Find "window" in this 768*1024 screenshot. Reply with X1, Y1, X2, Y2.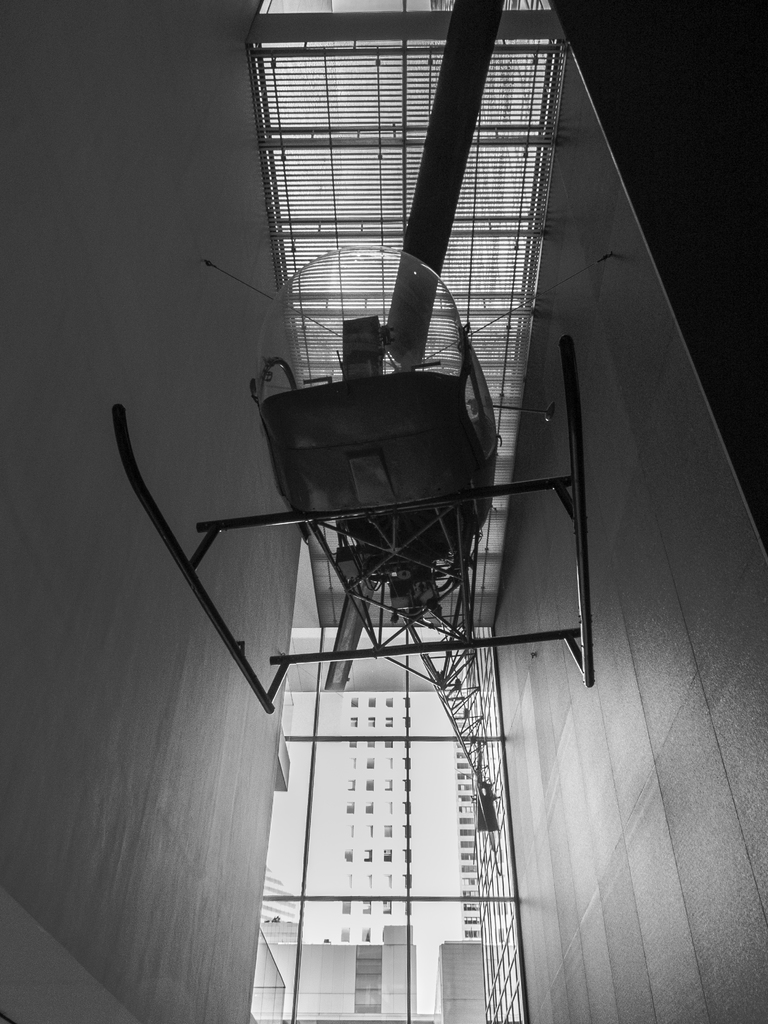
337, 687, 418, 899.
